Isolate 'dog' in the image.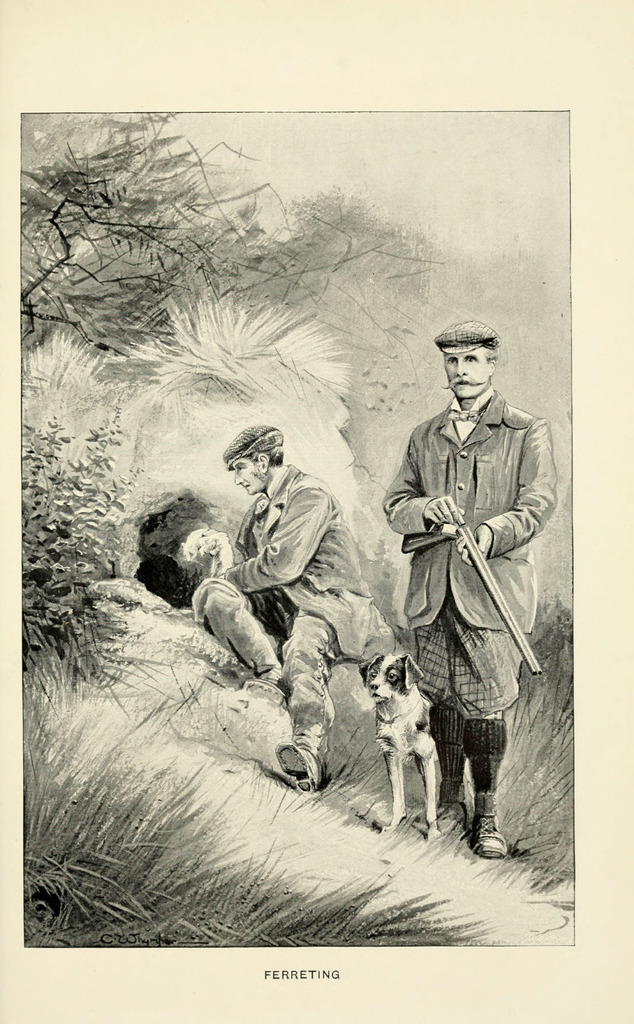
Isolated region: bbox(360, 652, 444, 838).
